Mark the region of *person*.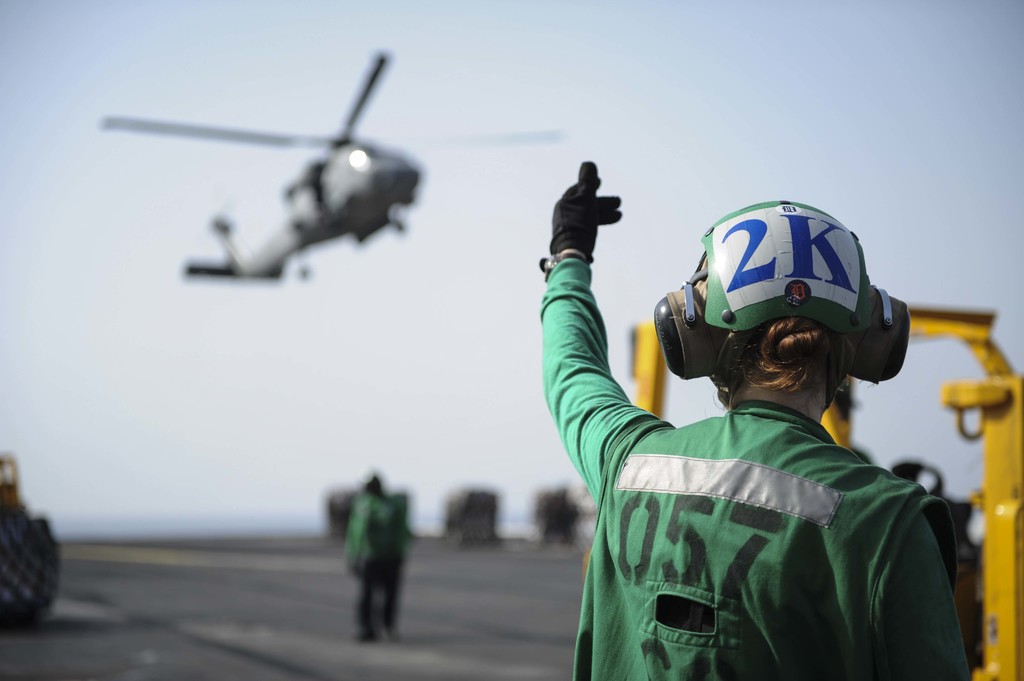
Region: 516,203,965,655.
